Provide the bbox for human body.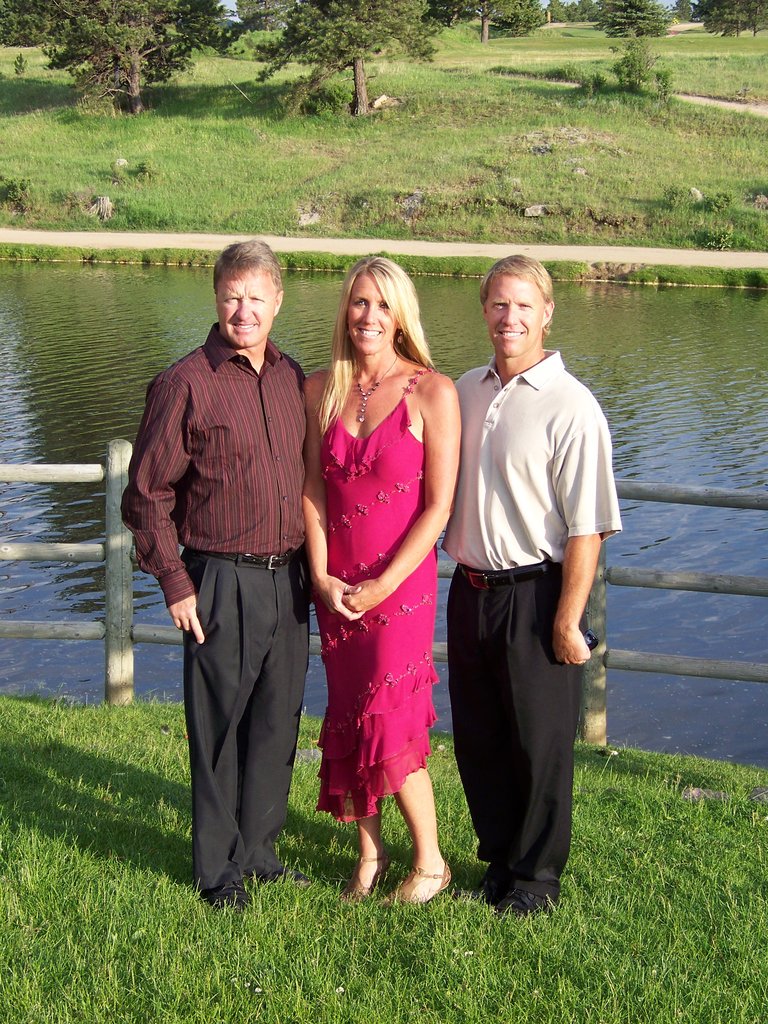
<region>308, 270, 468, 921</region>.
